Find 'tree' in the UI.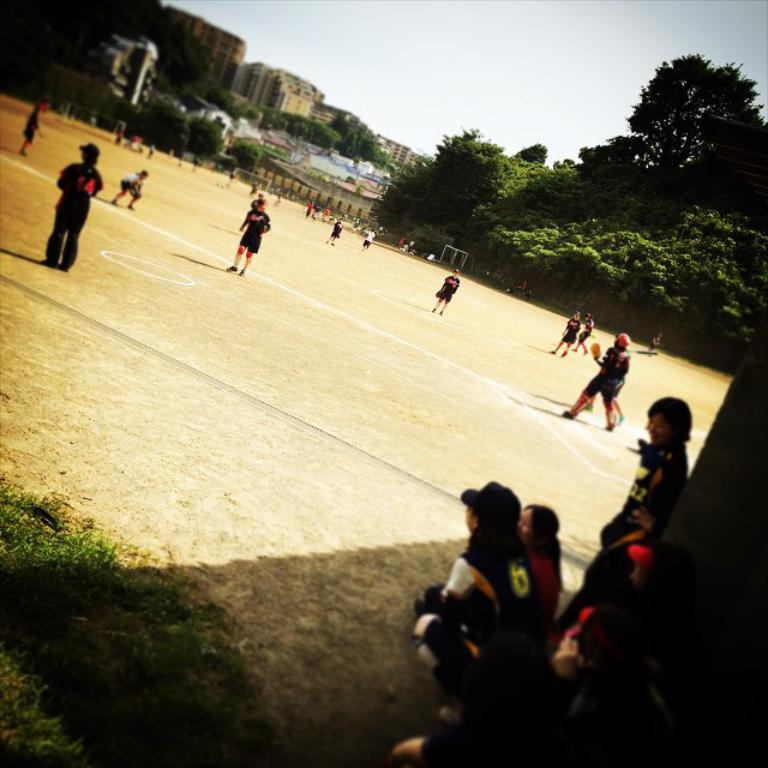
UI element at [228,142,263,181].
